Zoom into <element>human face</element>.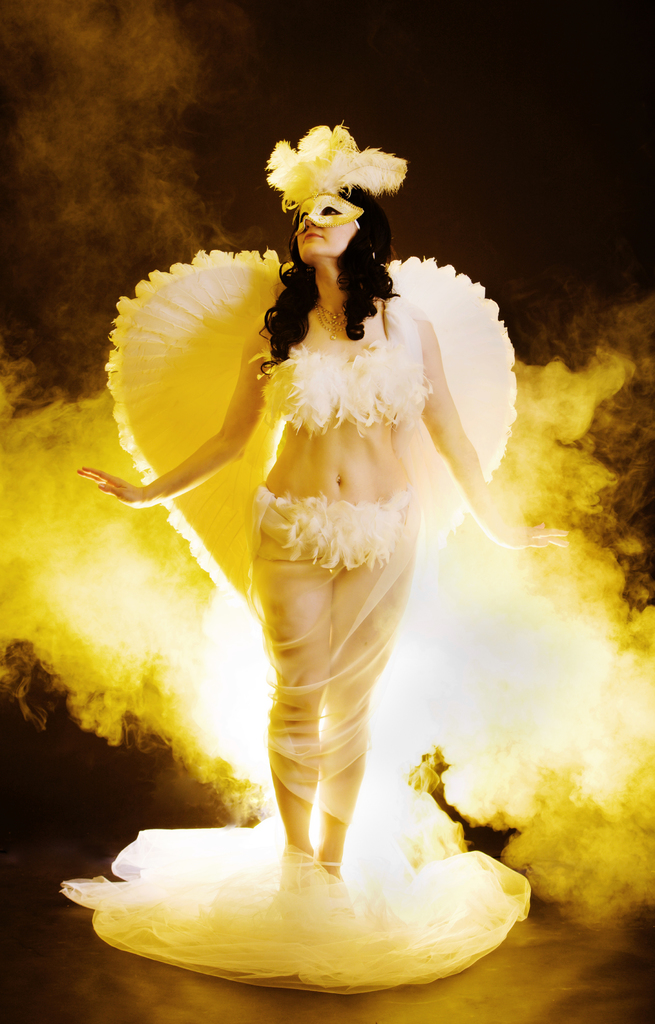
Zoom target: [296, 207, 356, 254].
